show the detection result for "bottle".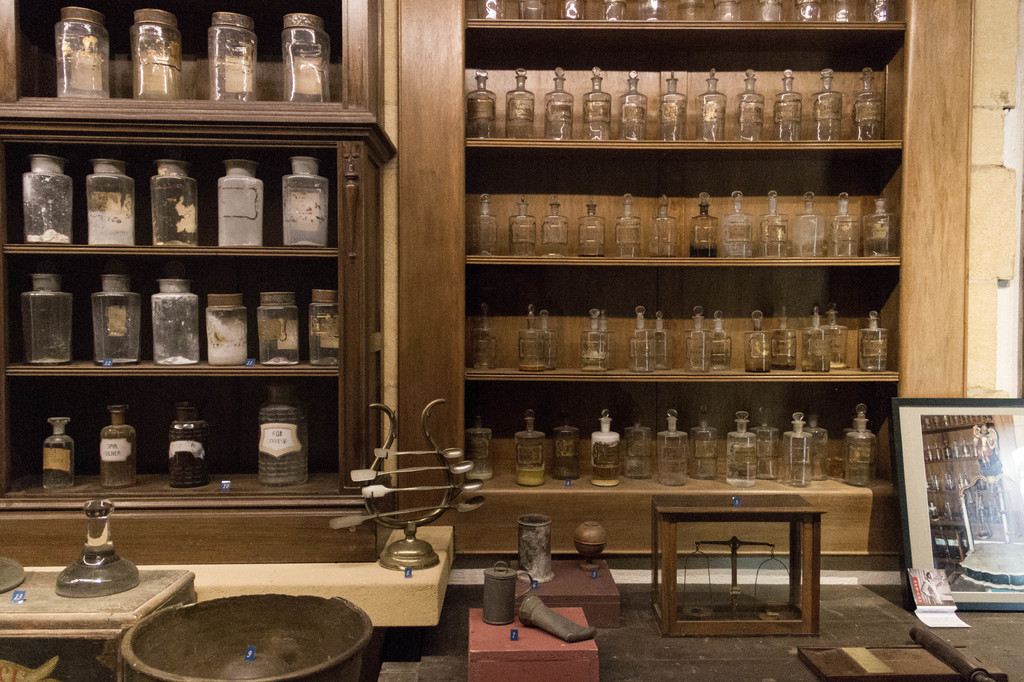
(150,159,196,251).
